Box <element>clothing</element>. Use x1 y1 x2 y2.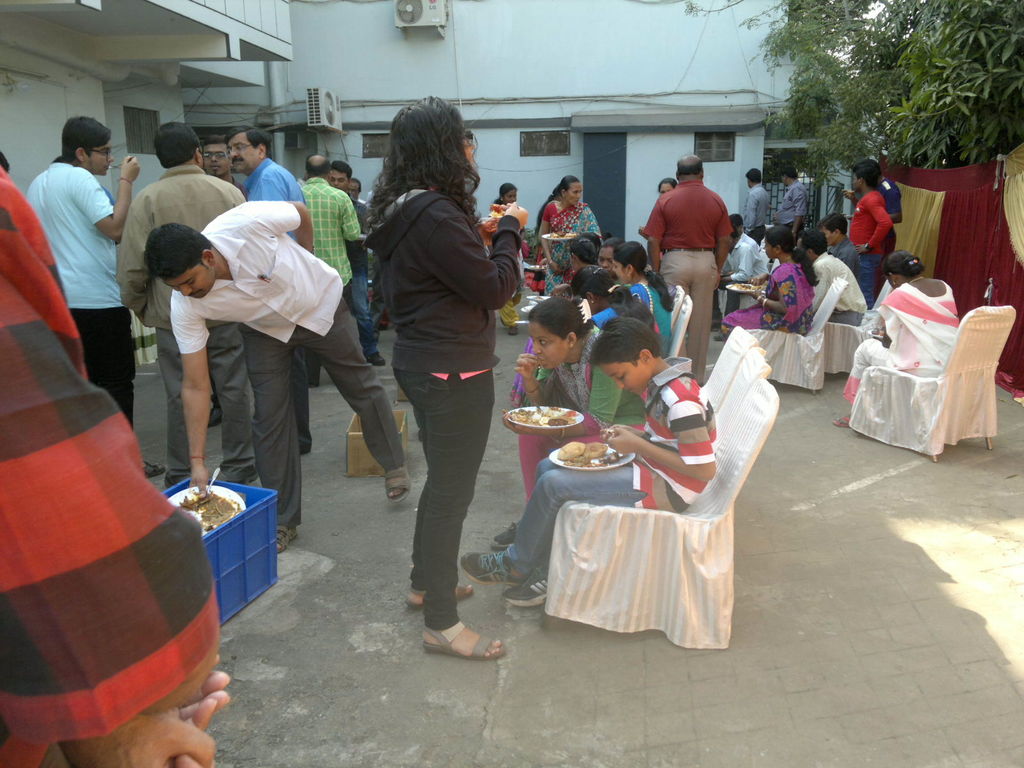
724 227 770 314.
